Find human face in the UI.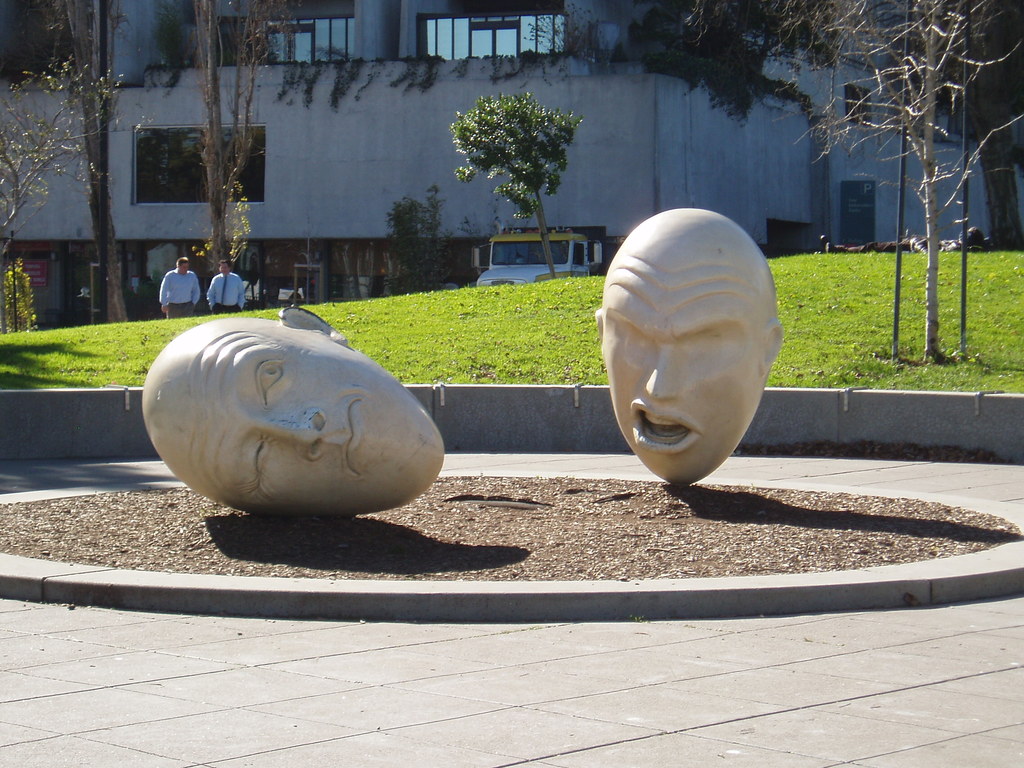
UI element at bbox=(154, 325, 445, 518).
